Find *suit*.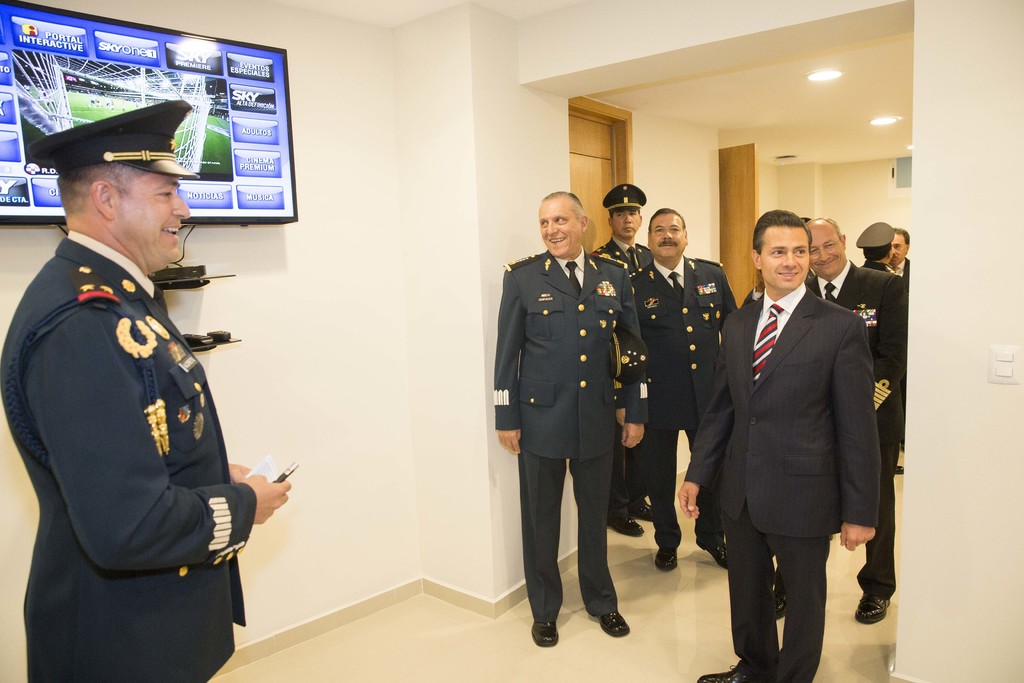
x1=488 y1=245 x2=646 y2=620.
